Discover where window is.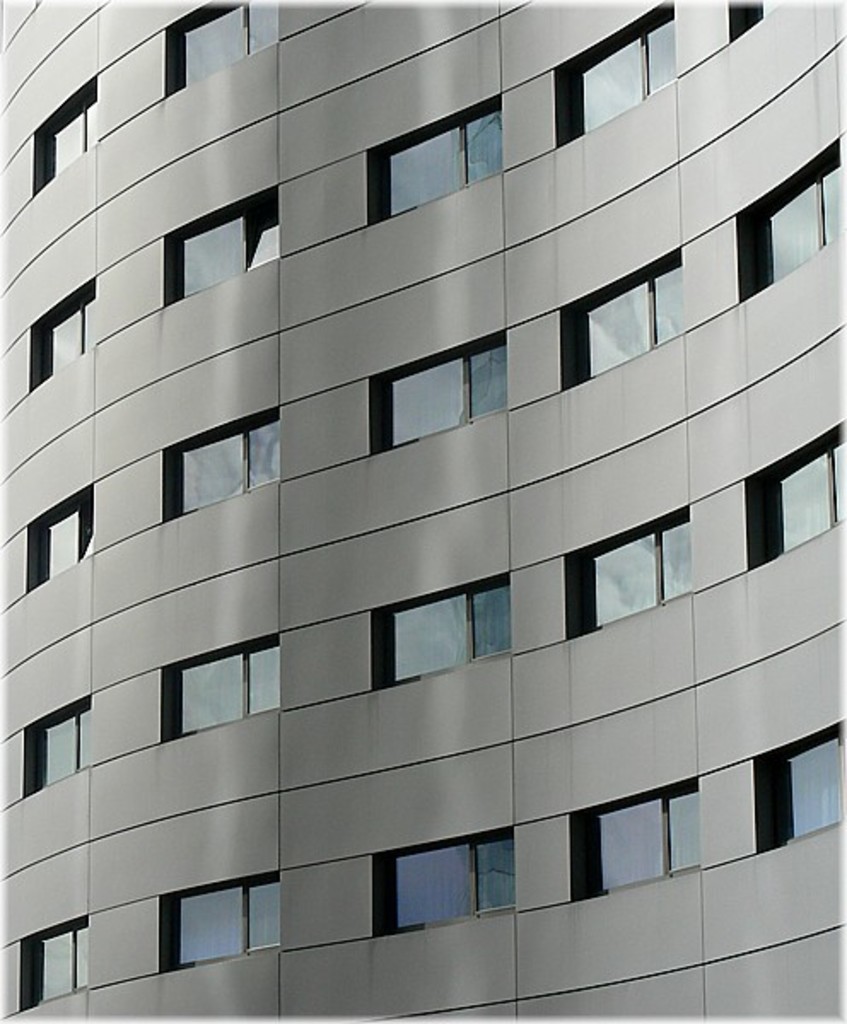
Discovered at [left=733, top=413, right=845, bottom=572].
